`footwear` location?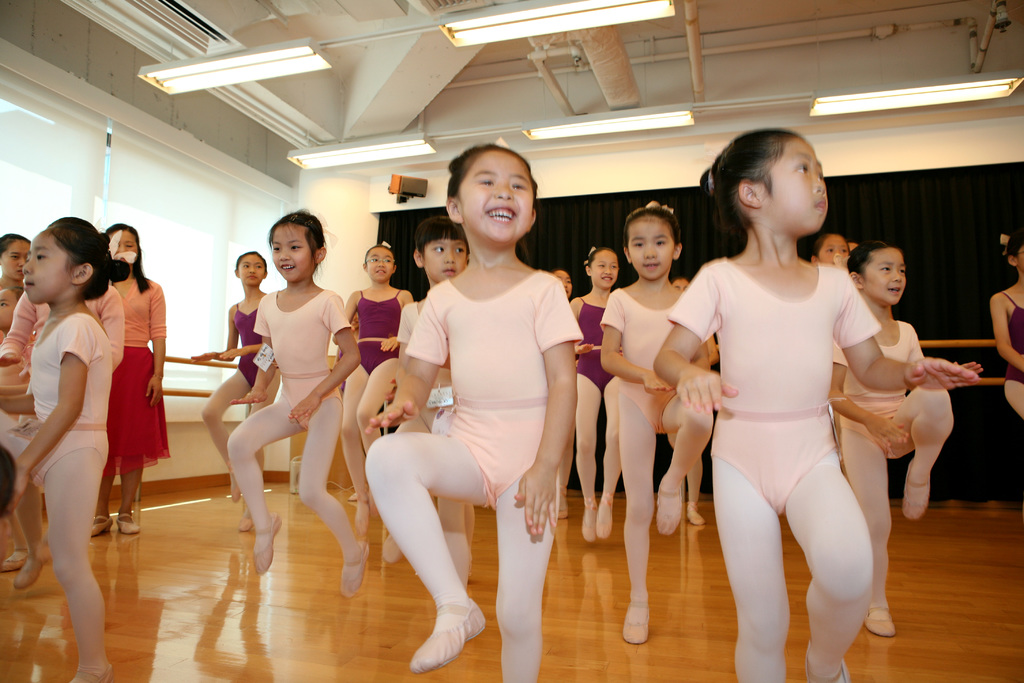
[73, 661, 122, 682]
